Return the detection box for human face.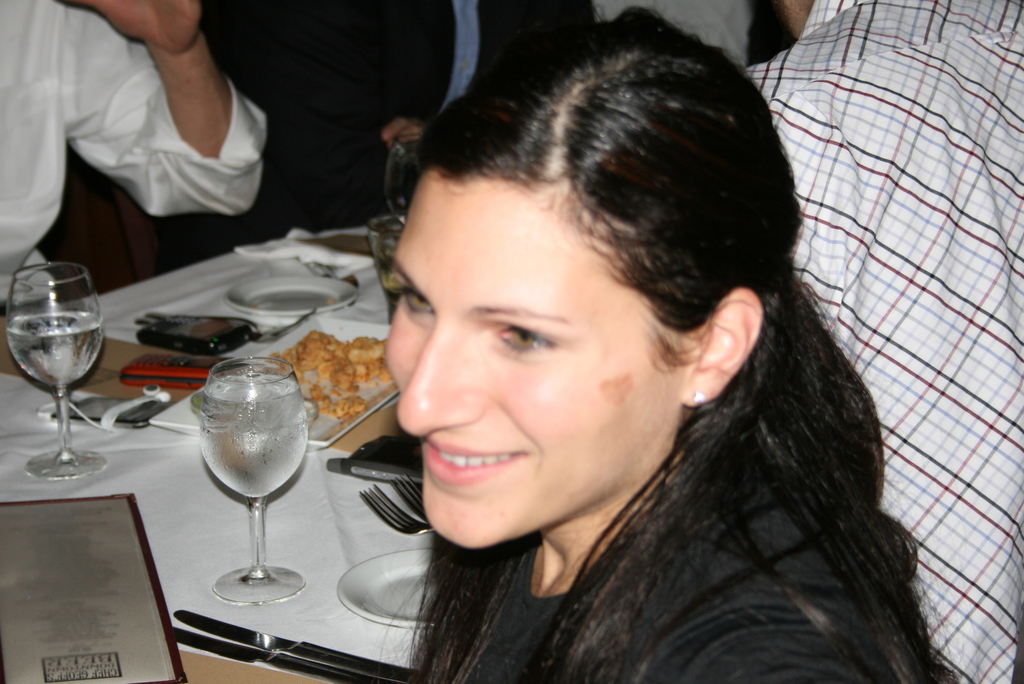
left=383, top=193, right=695, bottom=548.
